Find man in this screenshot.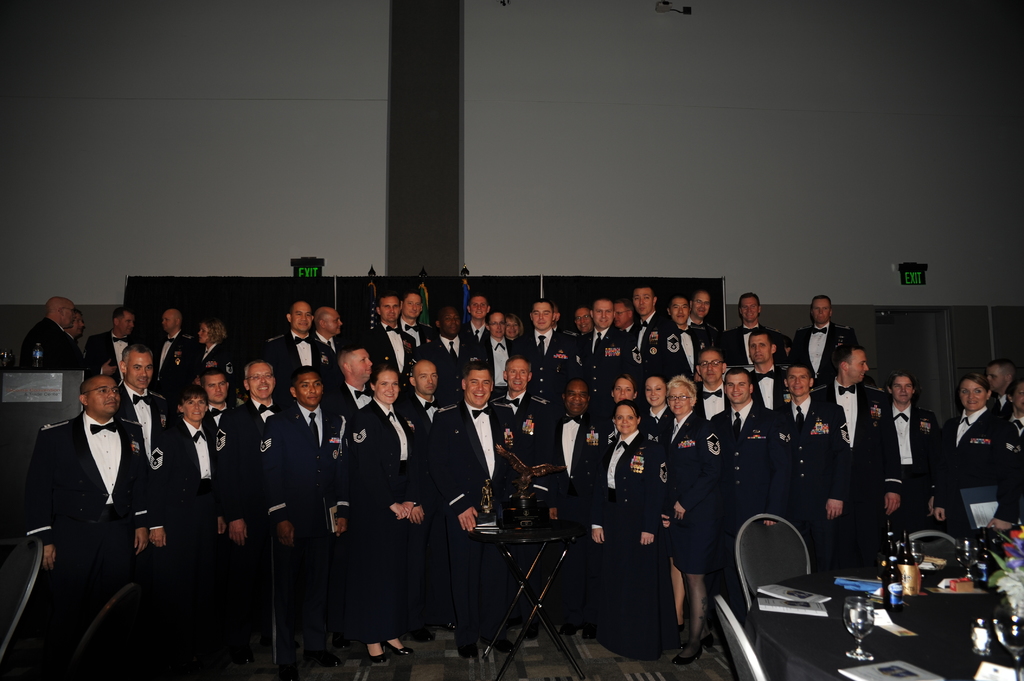
The bounding box for man is [left=364, top=292, right=425, bottom=371].
